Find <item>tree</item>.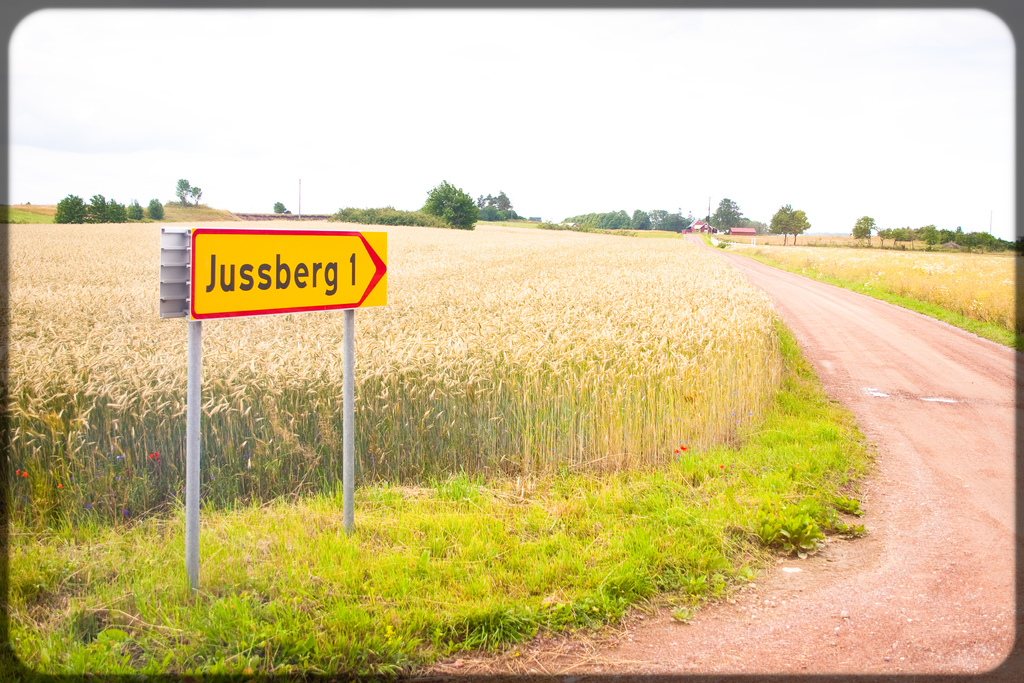
[914, 224, 938, 249].
